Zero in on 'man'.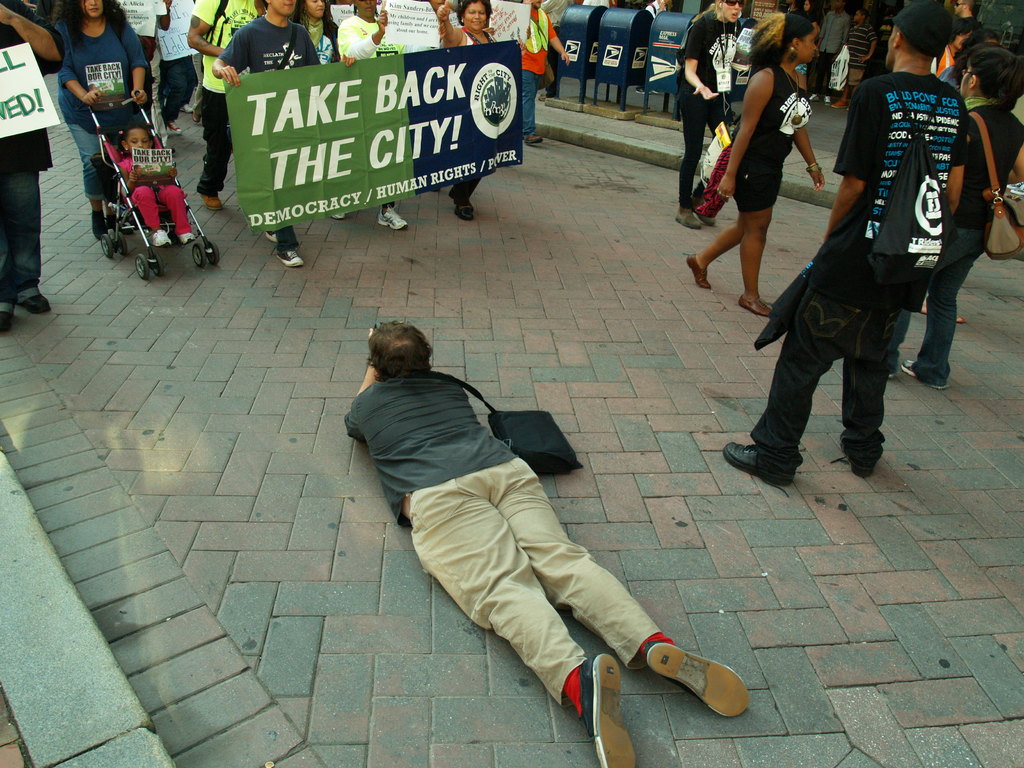
Zeroed in: BBox(0, 0, 65, 326).
